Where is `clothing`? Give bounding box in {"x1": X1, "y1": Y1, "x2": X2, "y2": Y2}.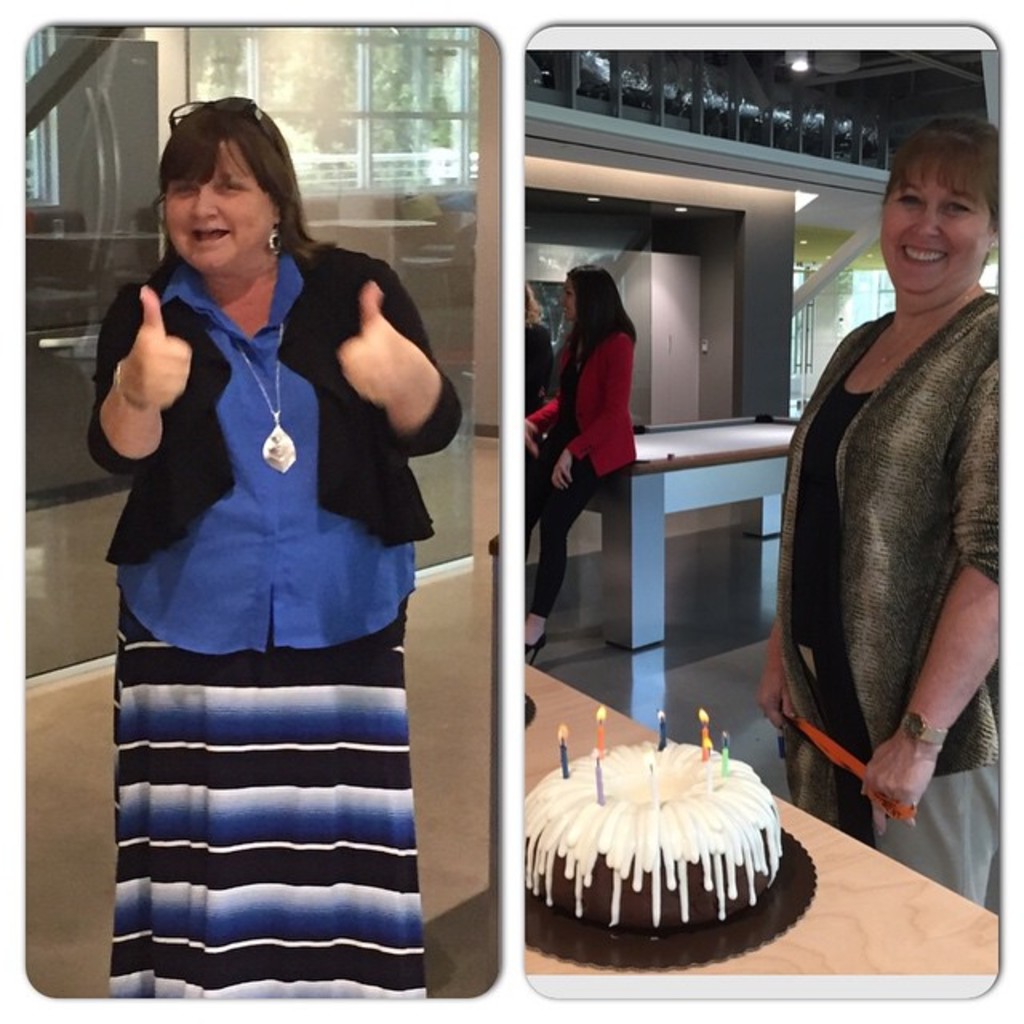
{"x1": 75, "y1": 230, "x2": 442, "y2": 1005}.
